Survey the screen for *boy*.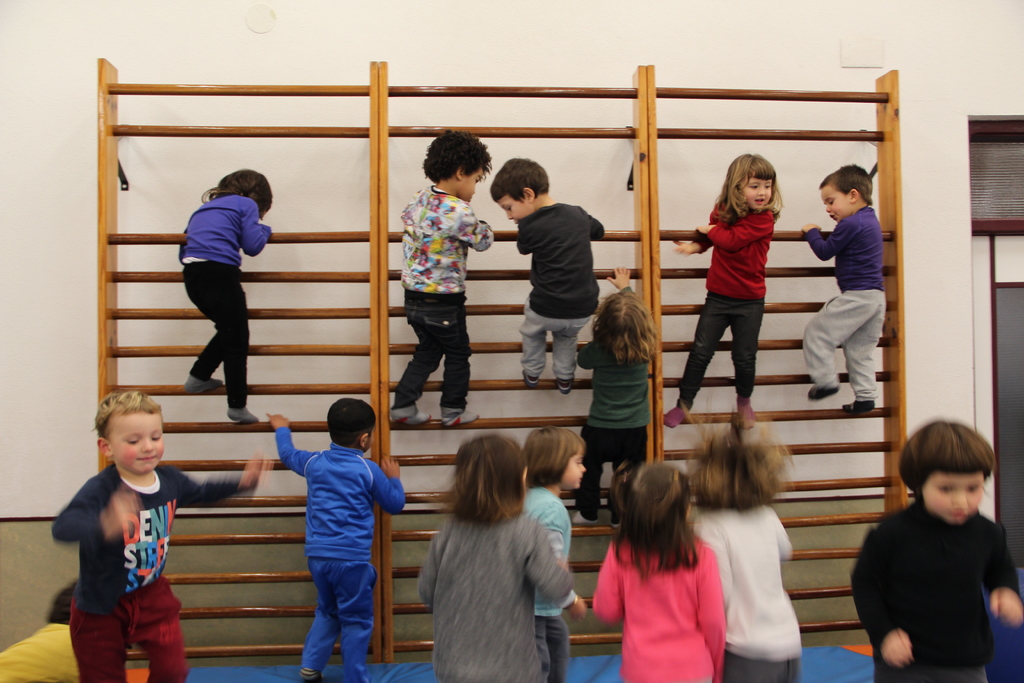
Survey found: box=[799, 158, 890, 418].
